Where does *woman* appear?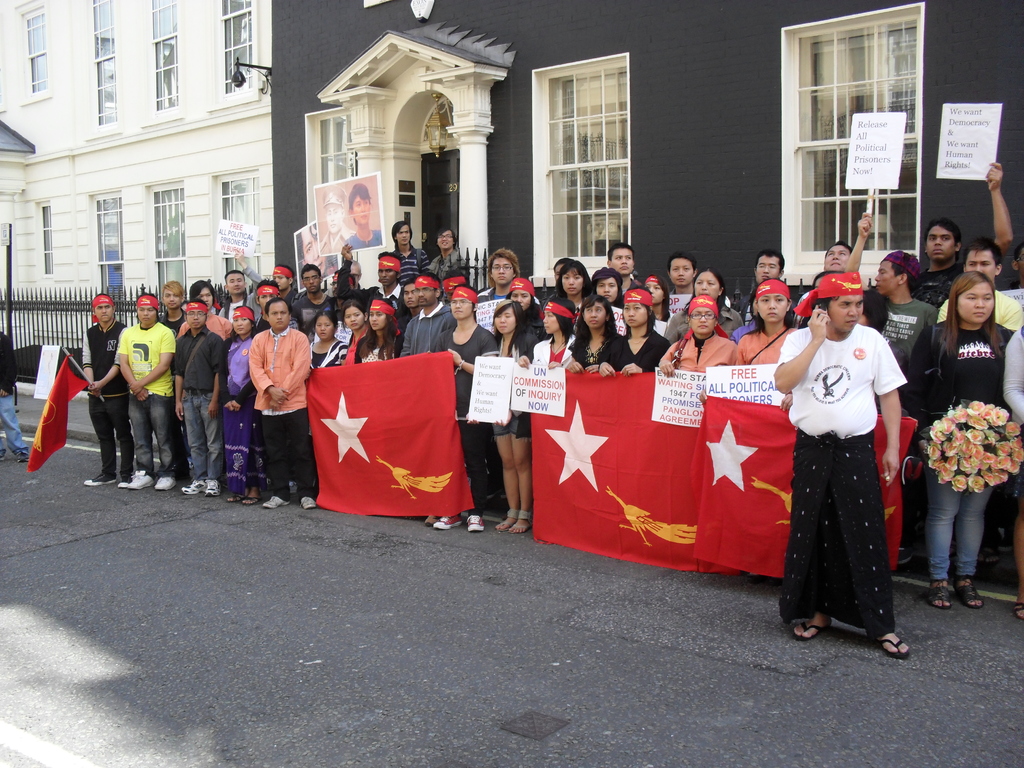
Appears at rect(307, 307, 350, 373).
